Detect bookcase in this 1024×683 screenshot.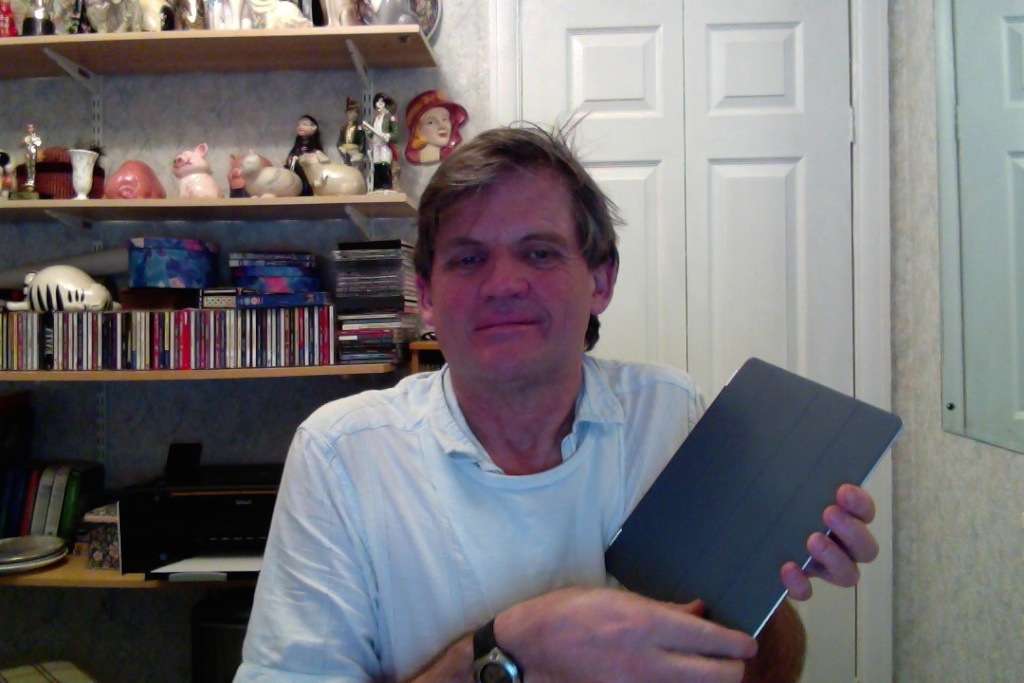
Detection: bbox=(0, 200, 419, 376).
